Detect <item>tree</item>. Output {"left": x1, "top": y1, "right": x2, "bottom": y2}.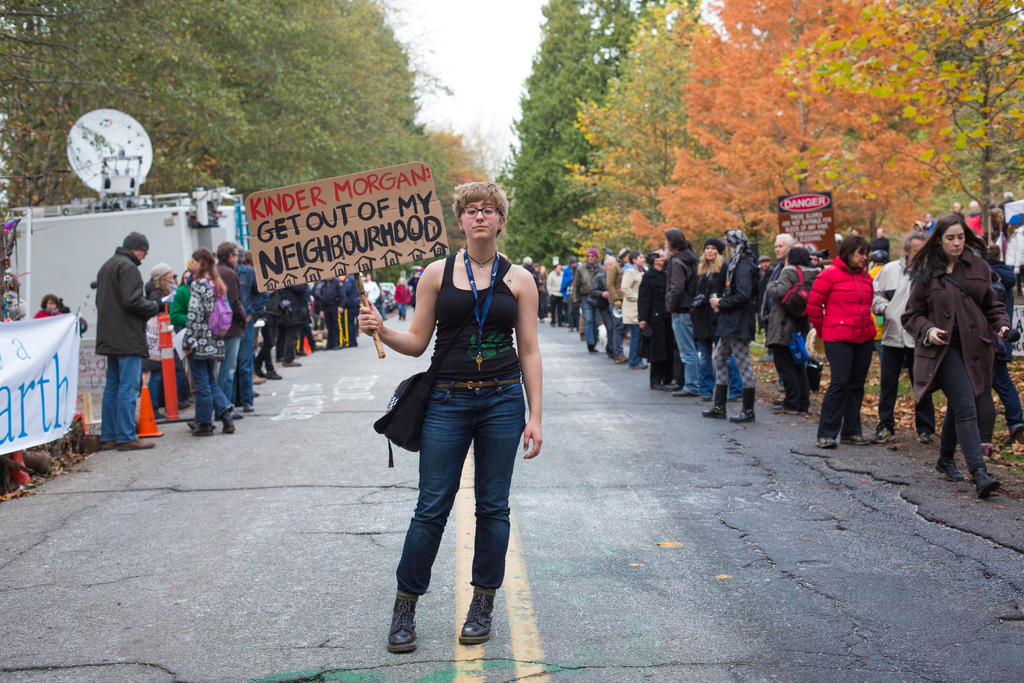
{"left": 440, "top": 122, "right": 486, "bottom": 256}.
